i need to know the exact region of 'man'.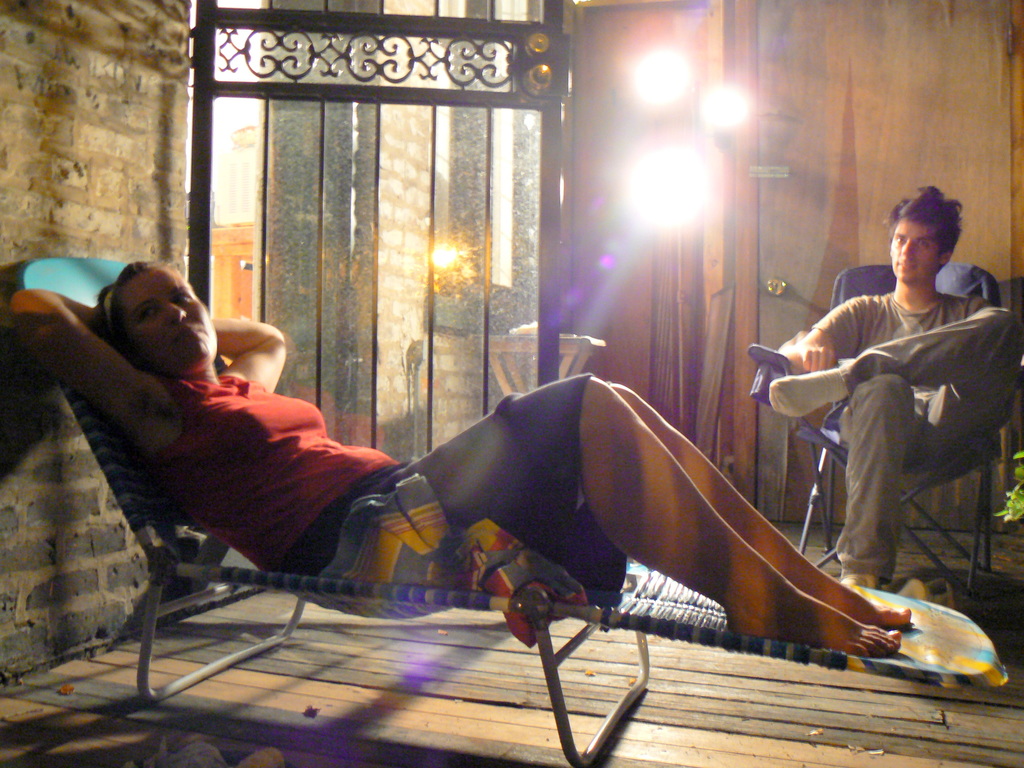
Region: 747, 163, 1023, 609.
